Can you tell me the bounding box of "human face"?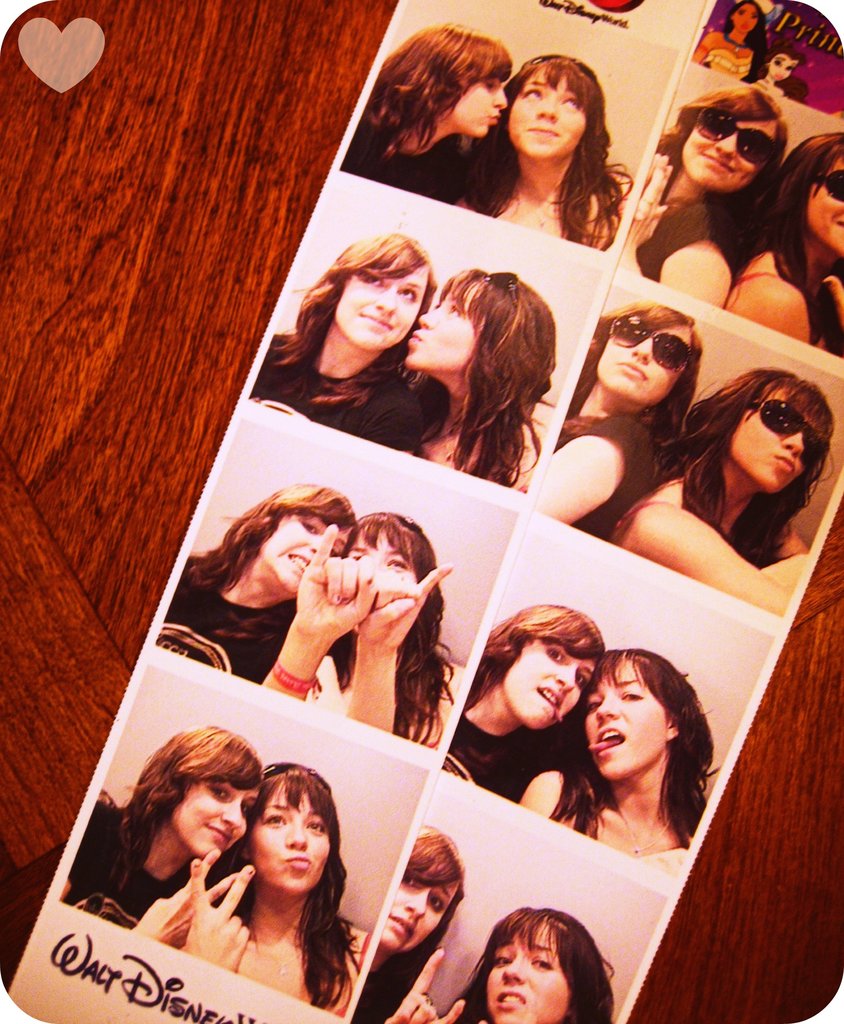
x1=385, y1=865, x2=449, y2=946.
